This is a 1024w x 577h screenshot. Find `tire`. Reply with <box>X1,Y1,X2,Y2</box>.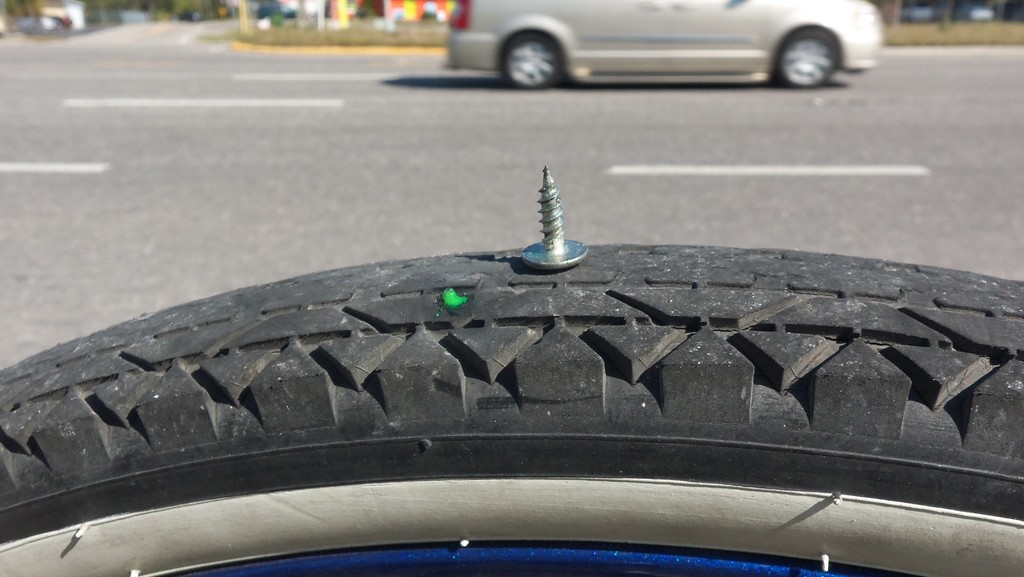
<box>774,24,844,86</box>.
